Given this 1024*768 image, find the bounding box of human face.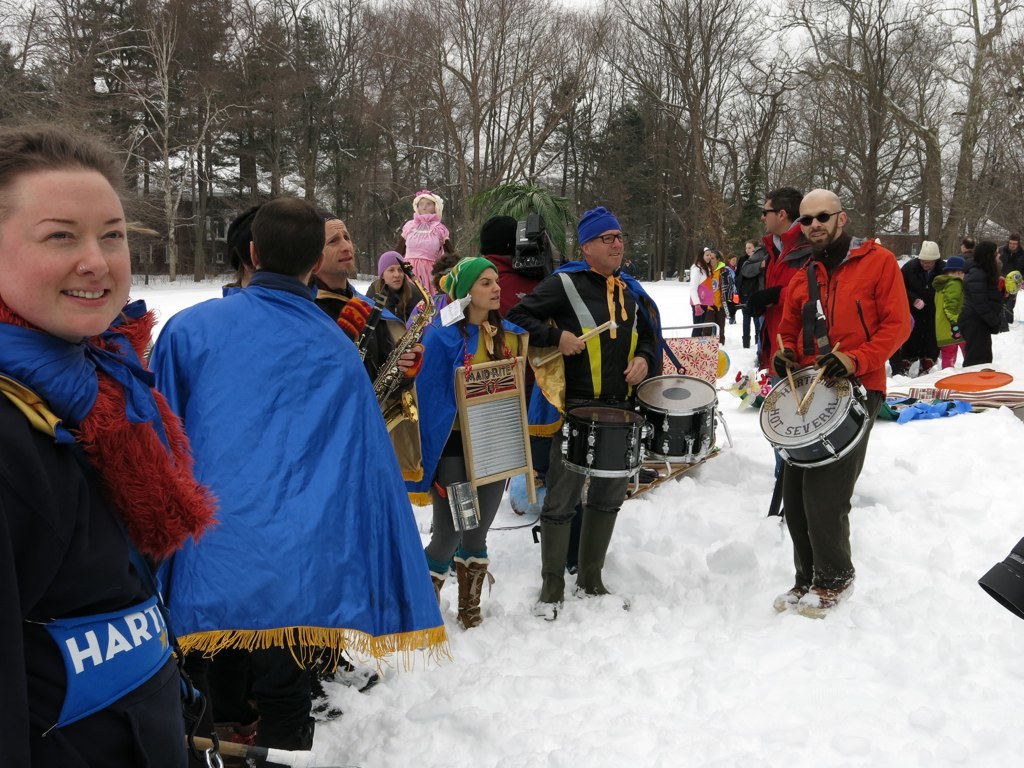
bbox=(384, 266, 404, 291).
